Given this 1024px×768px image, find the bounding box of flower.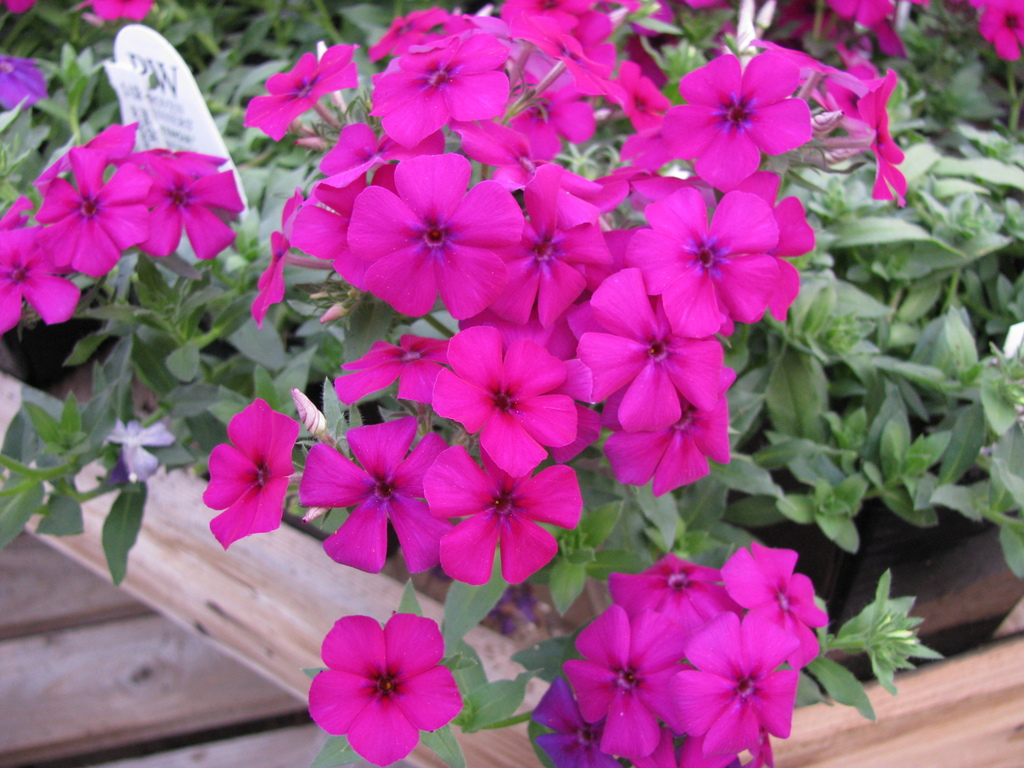
(198,400,301,556).
